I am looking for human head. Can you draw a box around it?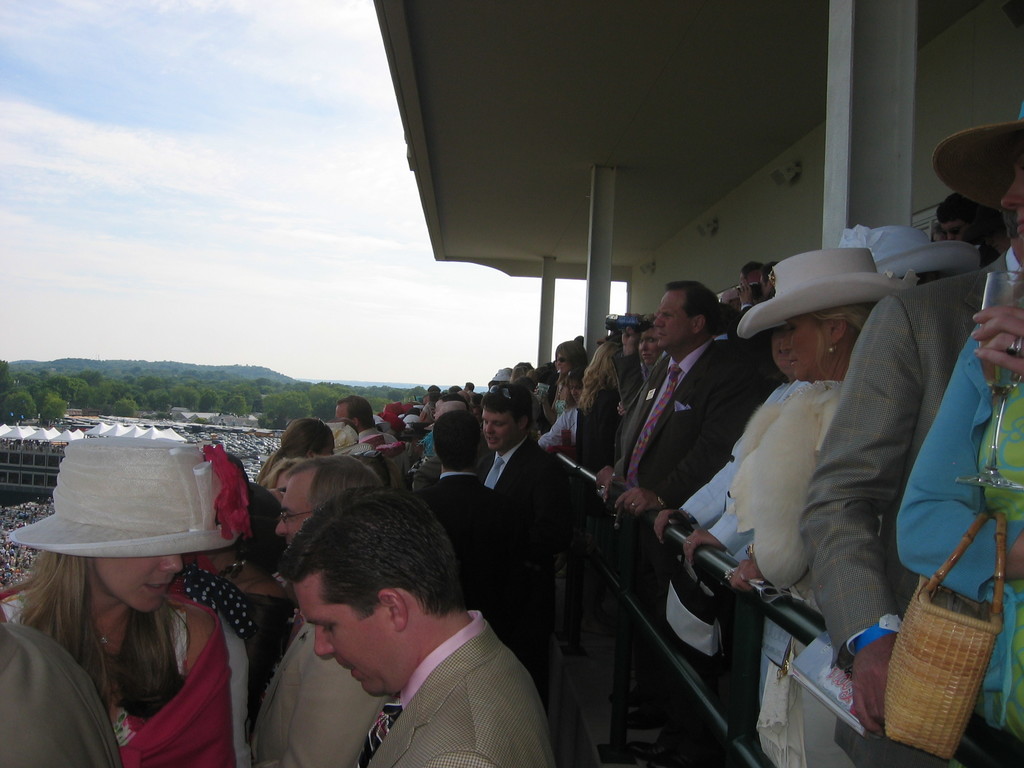
Sure, the bounding box is bbox=(555, 341, 582, 374).
